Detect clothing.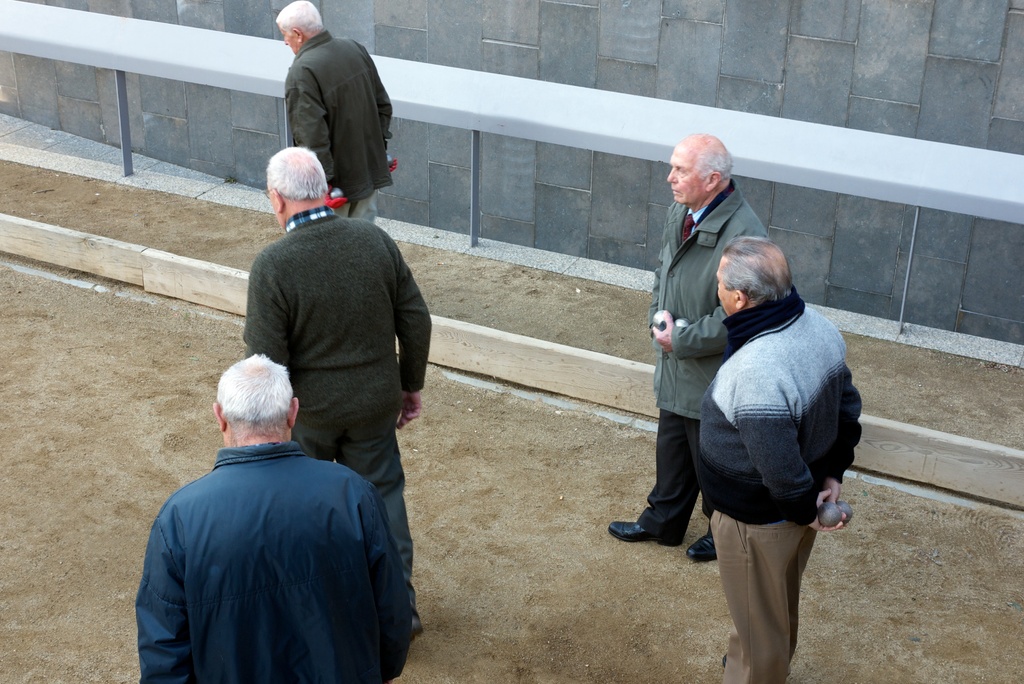
Detected at rect(241, 208, 430, 624).
